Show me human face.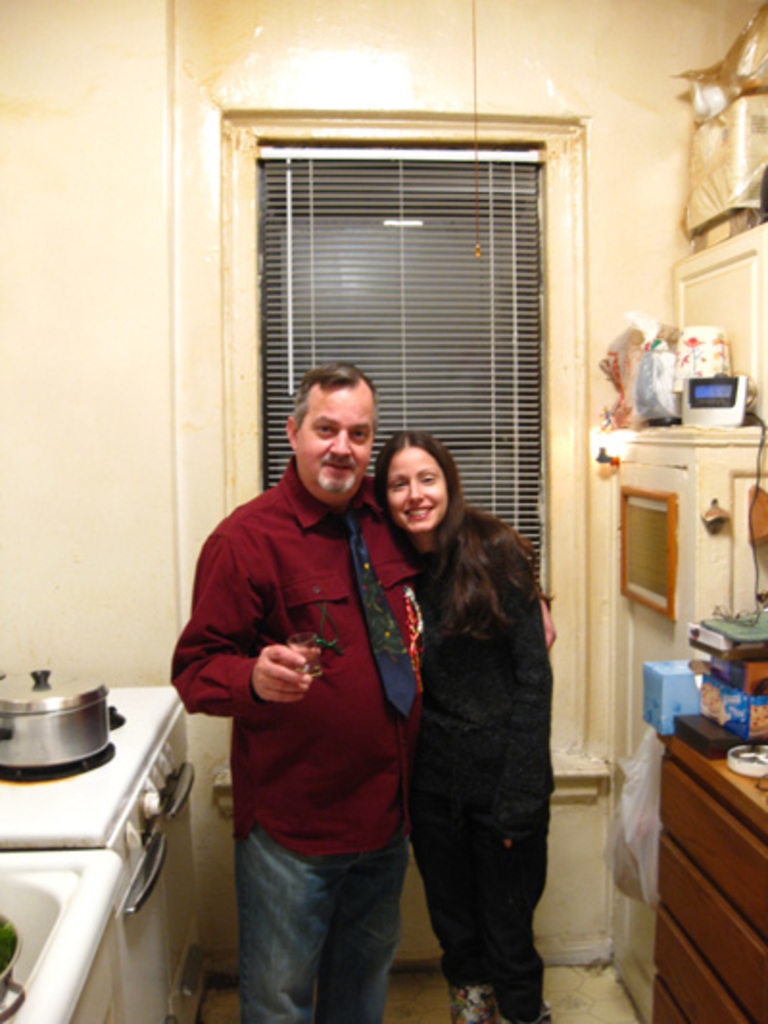
human face is here: left=384, top=448, right=447, bottom=532.
